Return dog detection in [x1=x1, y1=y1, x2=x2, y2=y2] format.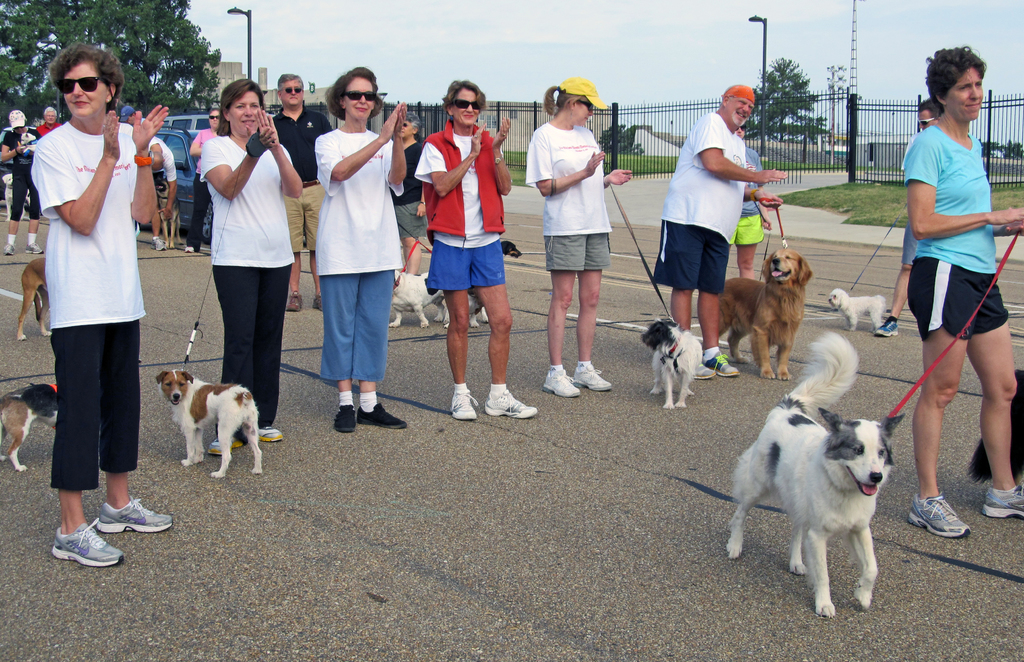
[x1=15, y1=254, x2=49, y2=342].
